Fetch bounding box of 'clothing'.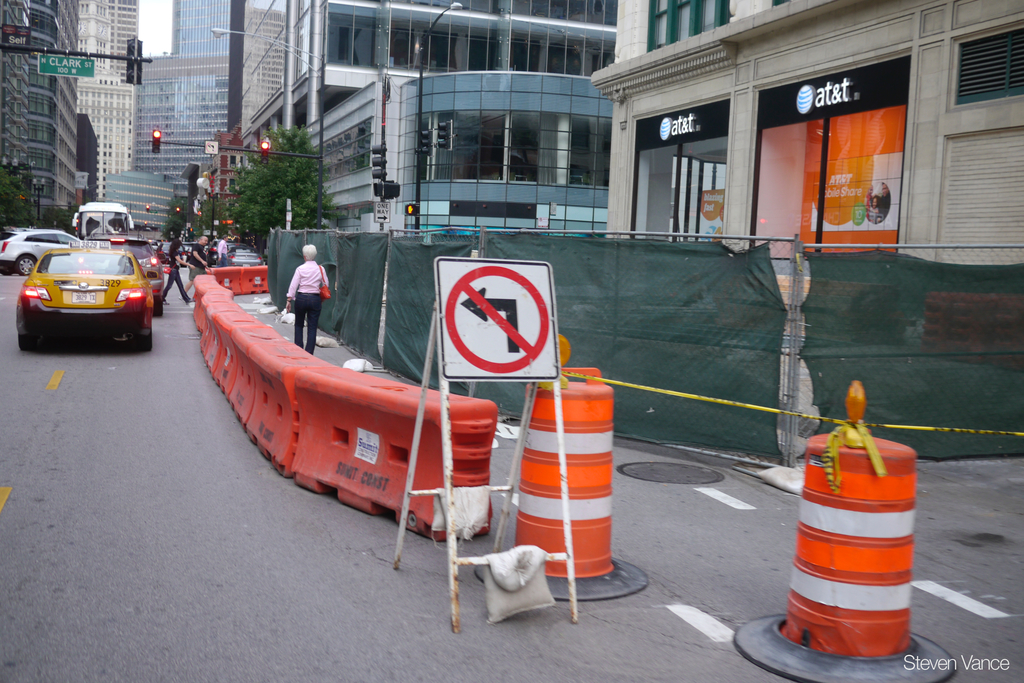
Bbox: [288,263,330,297].
